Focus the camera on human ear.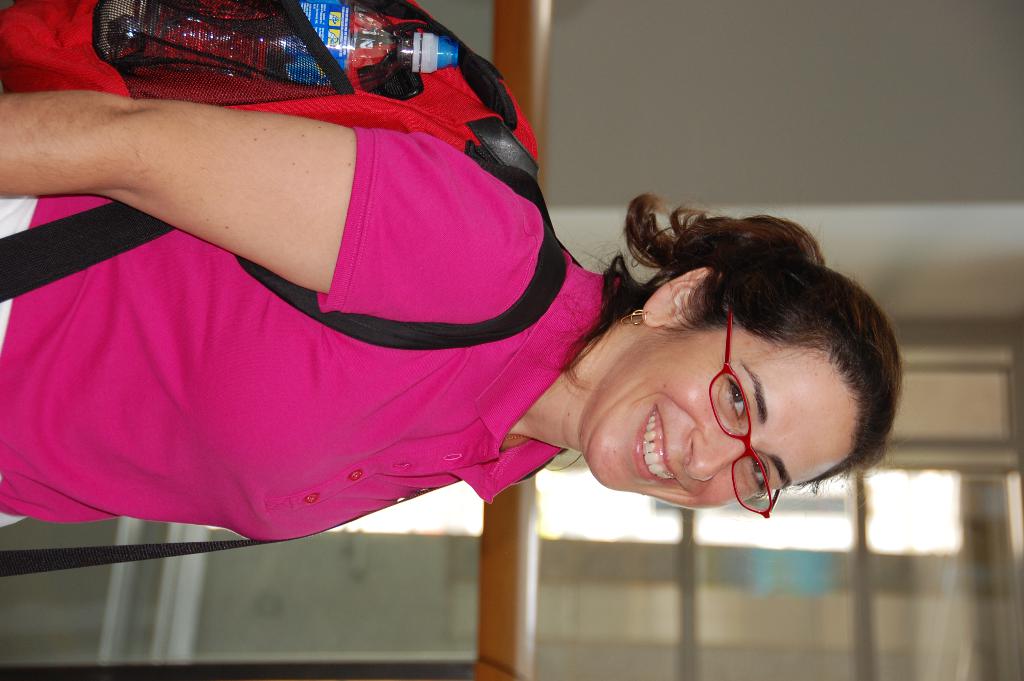
Focus region: l=638, t=267, r=724, b=328.
